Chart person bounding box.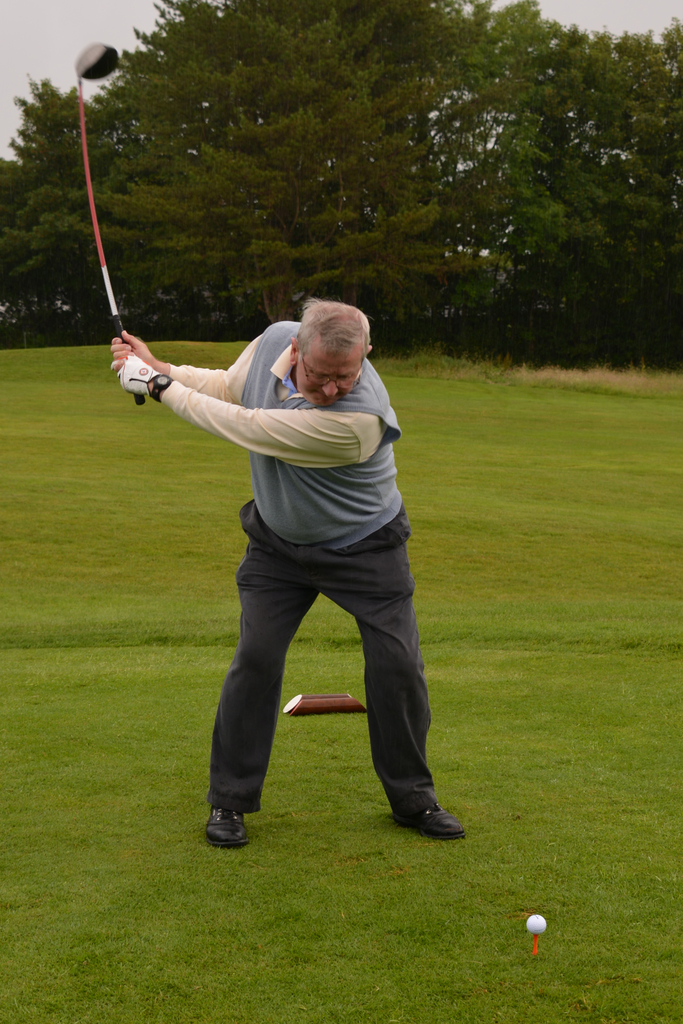
Charted: <bbox>110, 298, 468, 847</bbox>.
